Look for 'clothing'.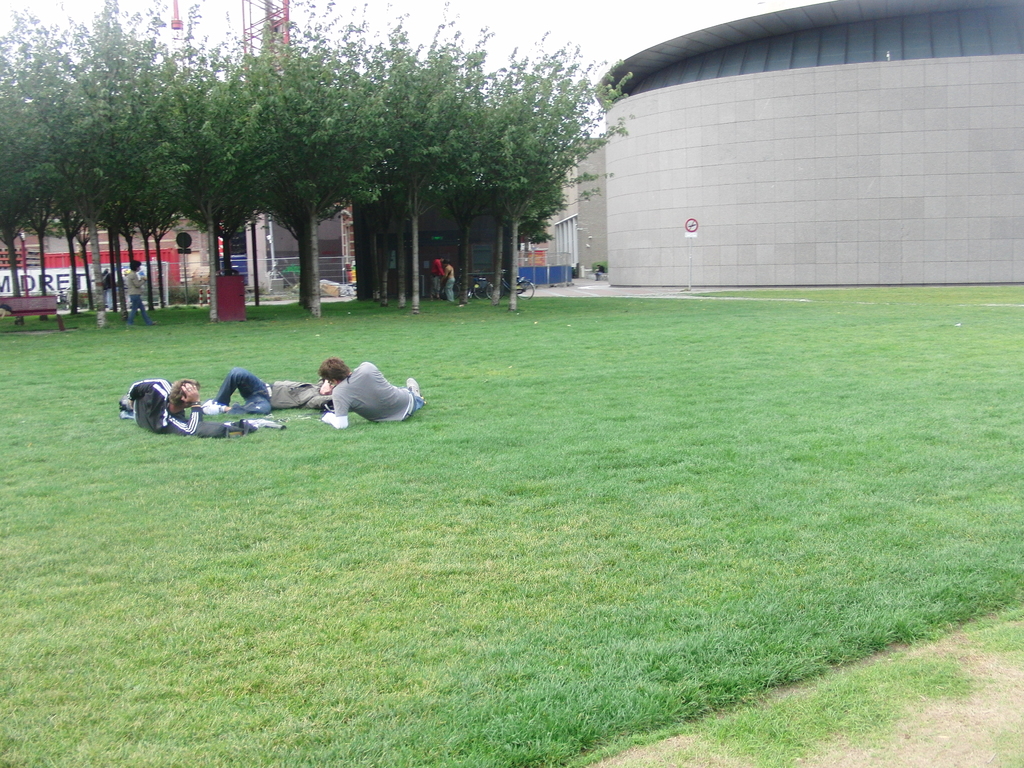
Found: x1=428 y1=257 x2=443 y2=293.
